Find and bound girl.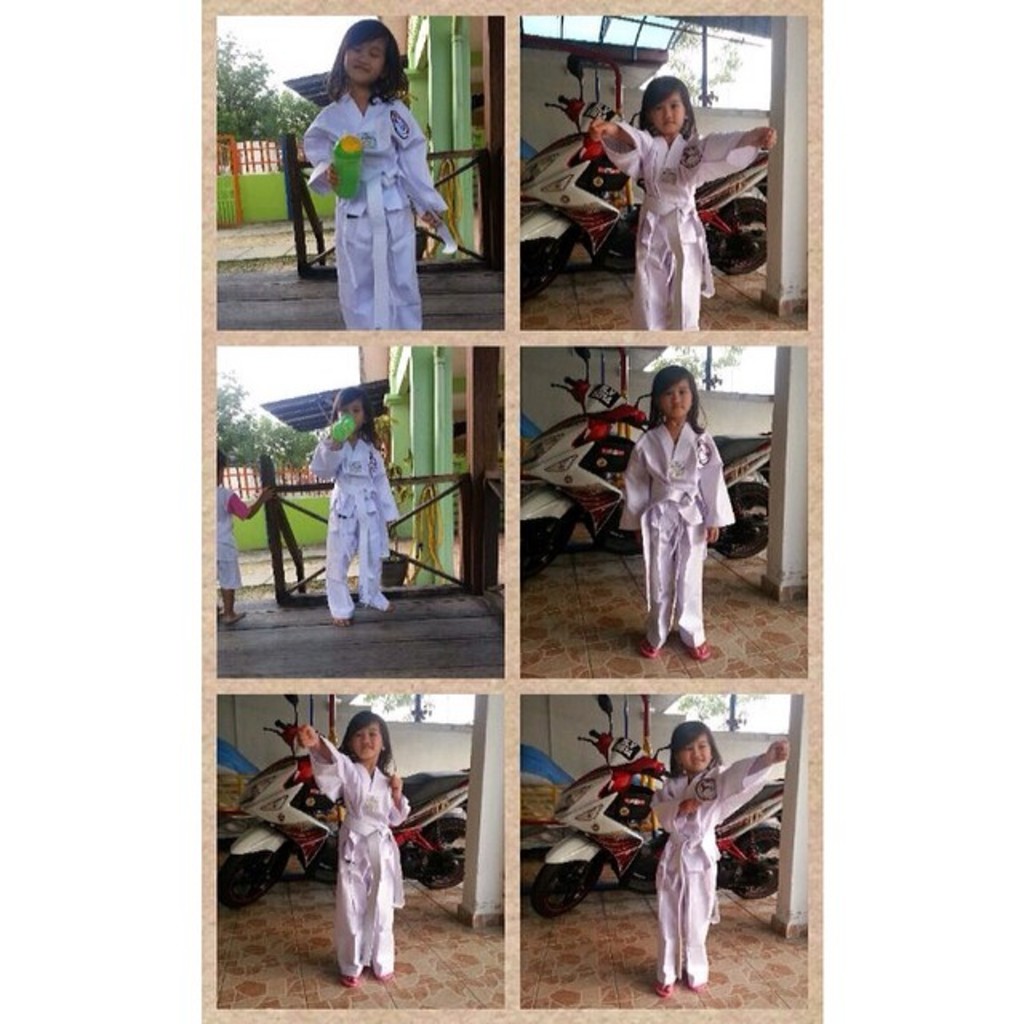
Bound: rect(597, 77, 773, 331).
